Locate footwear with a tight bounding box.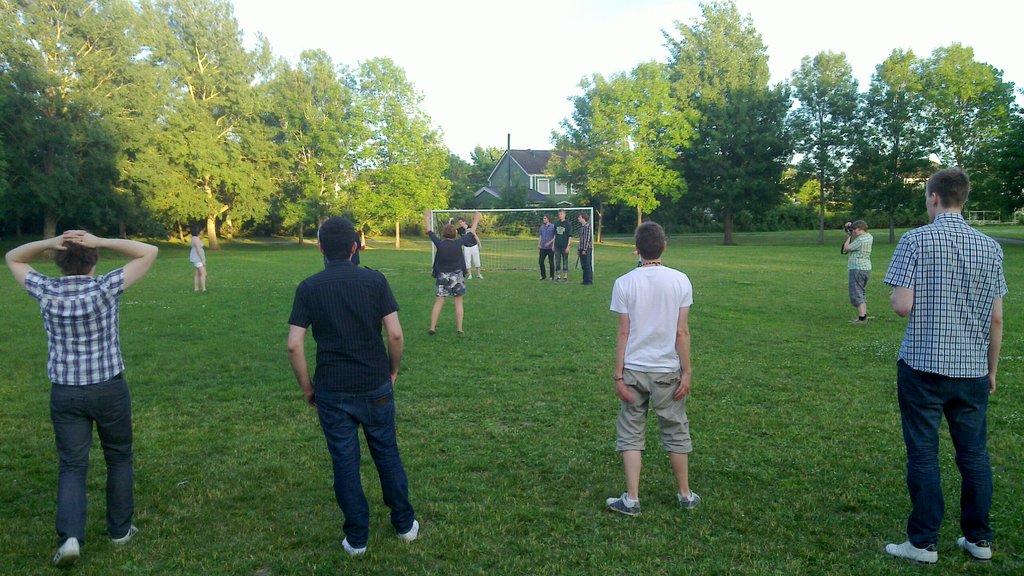
l=427, t=327, r=437, b=336.
